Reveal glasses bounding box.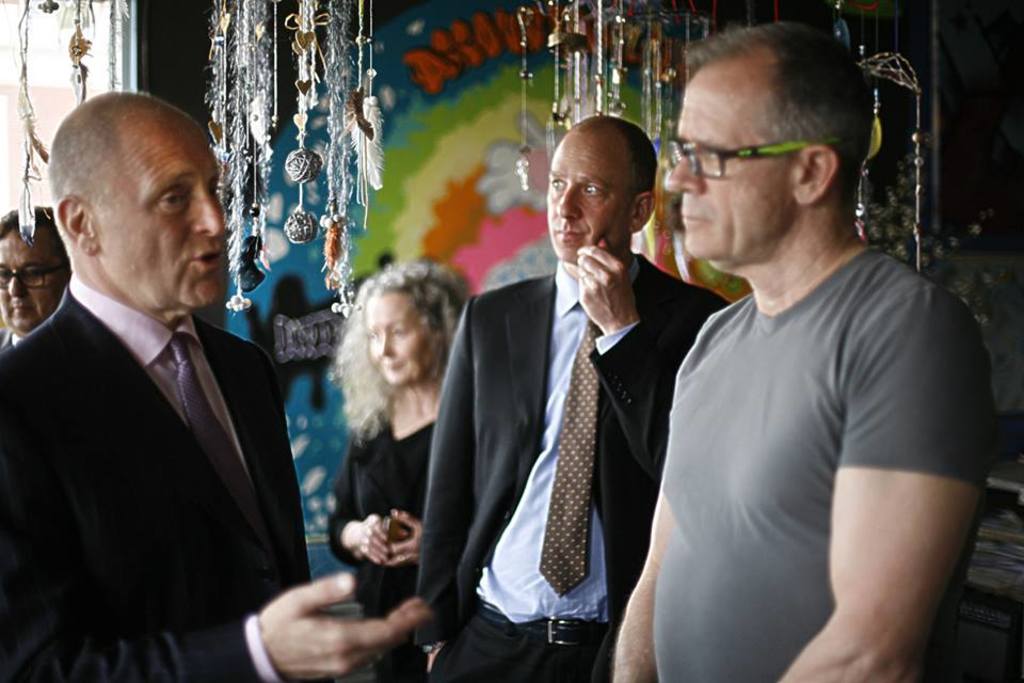
Revealed: rect(0, 261, 65, 290).
